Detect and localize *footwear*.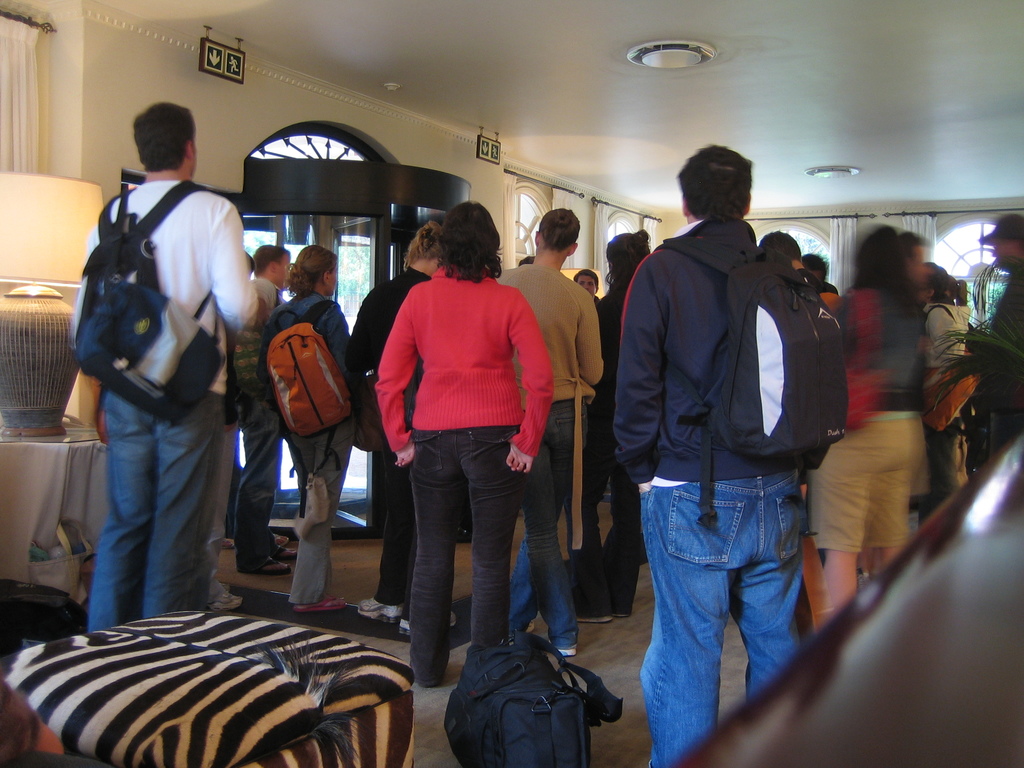
Localized at crop(275, 545, 296, 561).
